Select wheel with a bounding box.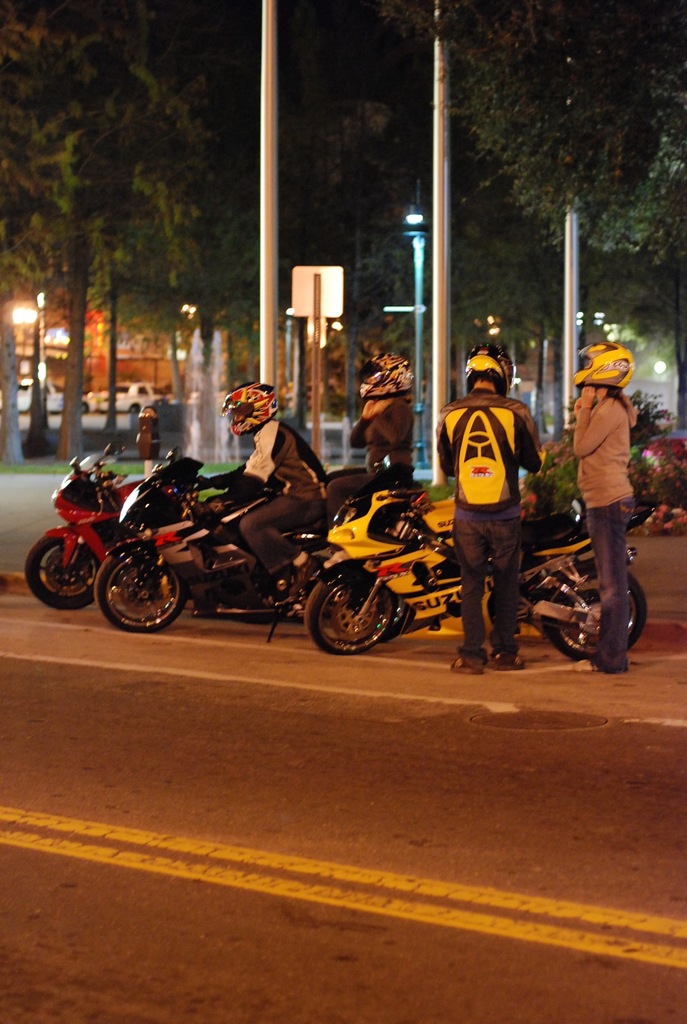
[25, 533, 106, 610].
